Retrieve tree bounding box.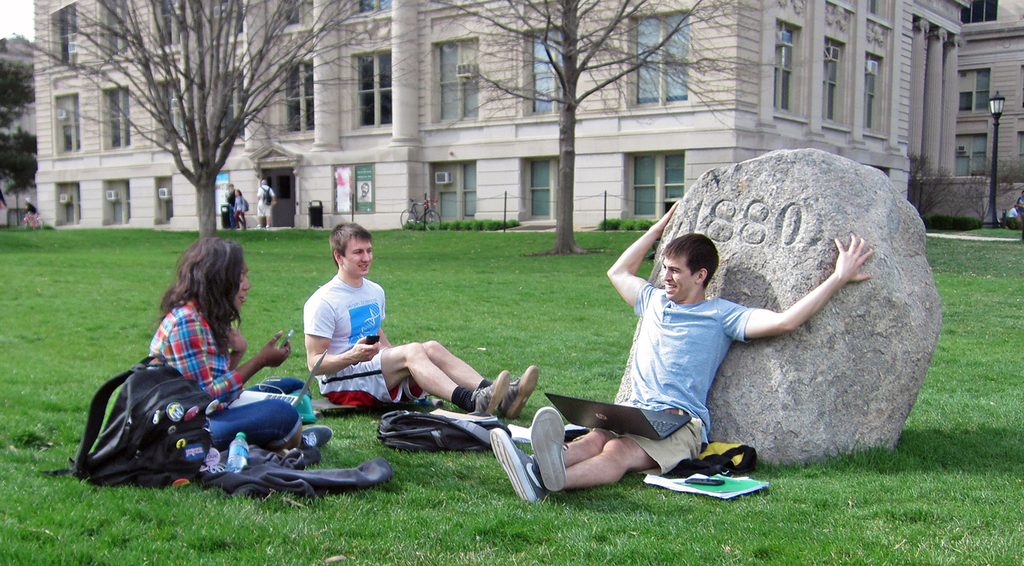
Bounding box: {"left": 16, "top": 0, "right": 425, "bottom": 238}.
